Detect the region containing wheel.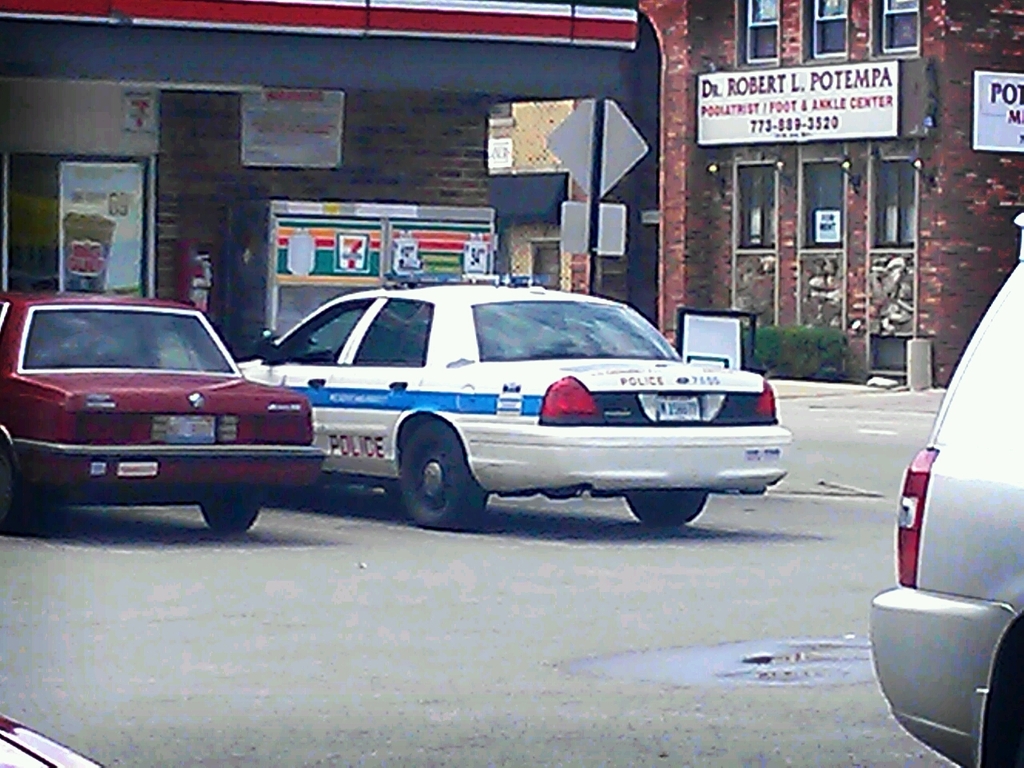
621,490,709,531.
